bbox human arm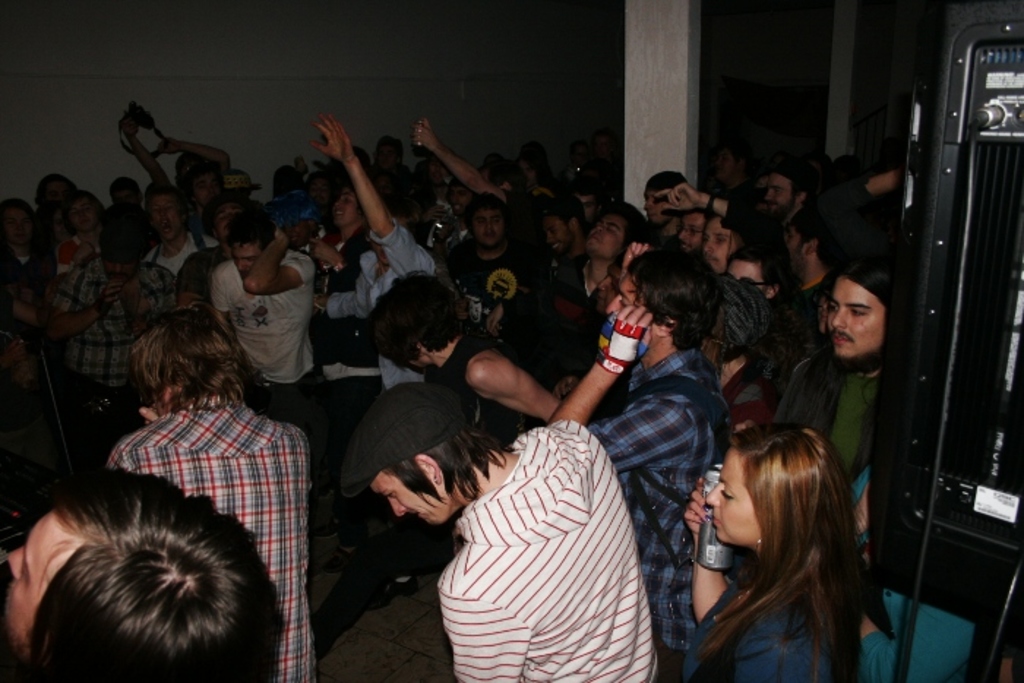
155, 135, 231, 171
